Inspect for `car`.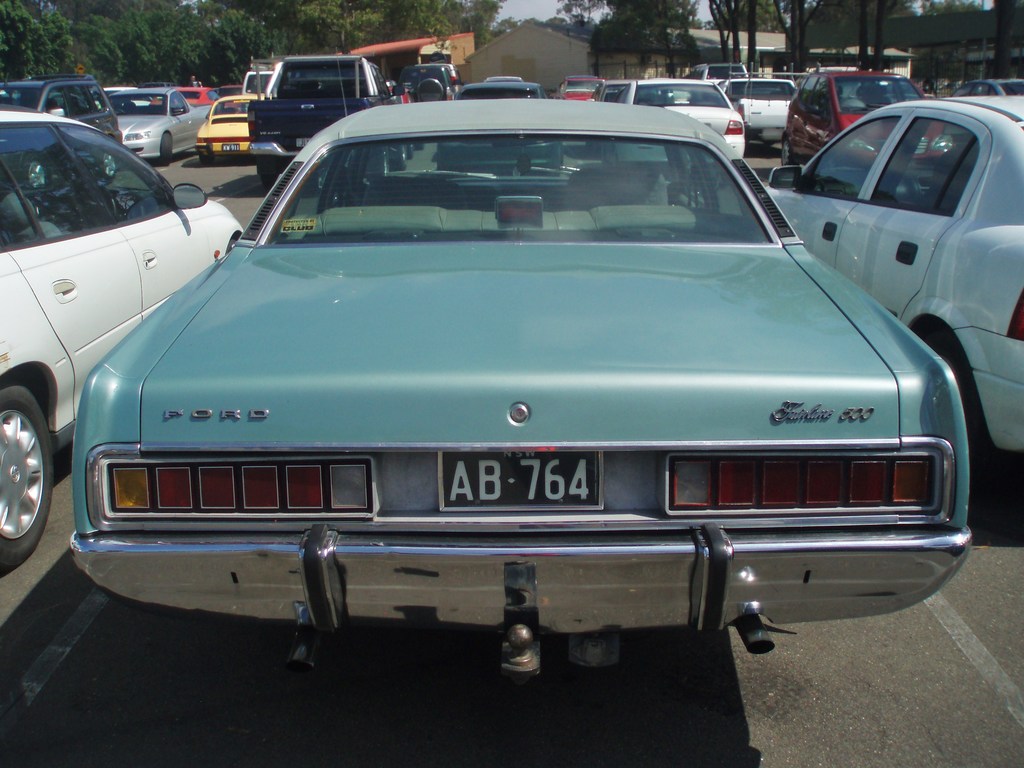
Inspection: bbox=(193, 95, 250, 168).
